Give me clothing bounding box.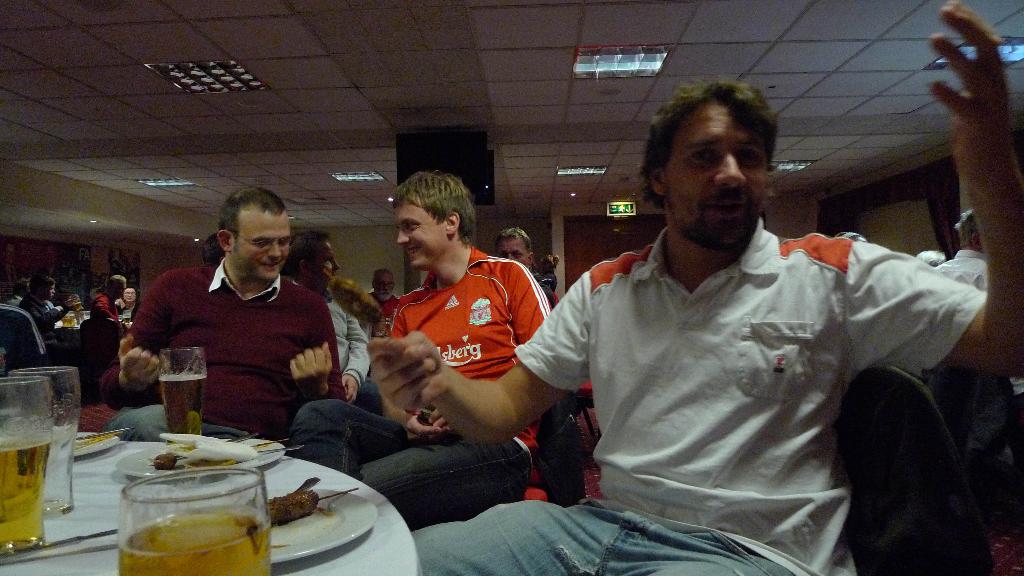
<region>934, 247, 989, 289</region>.
